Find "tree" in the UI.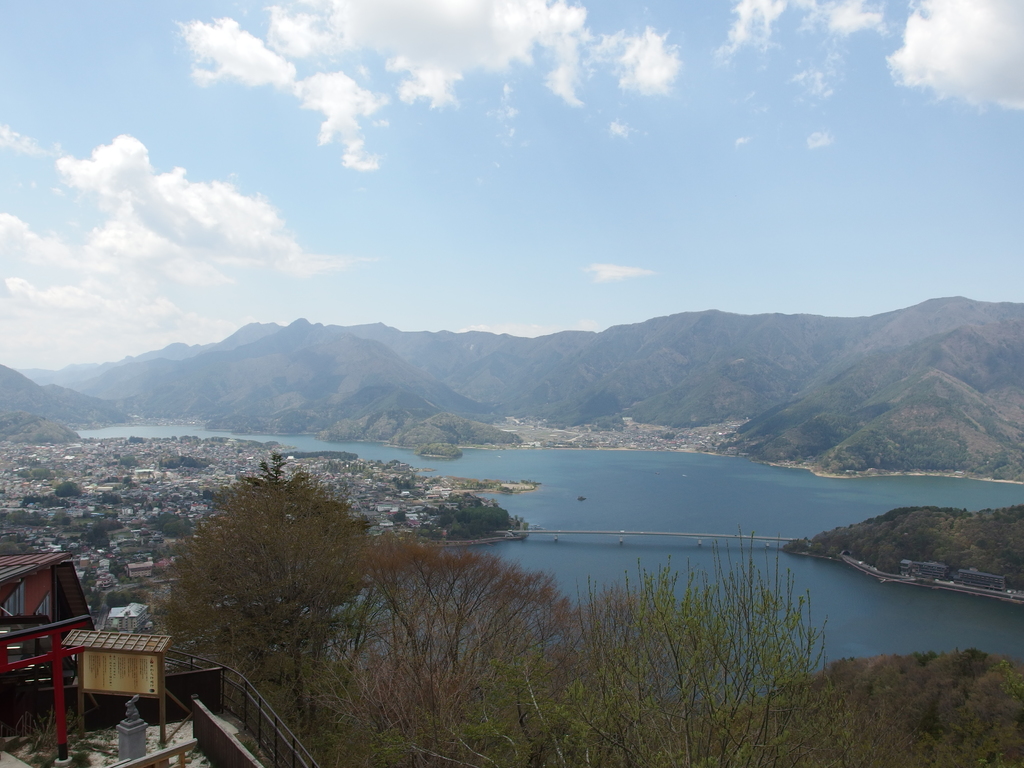
UI element at left=156, top=447, right=366, bottom=697.
